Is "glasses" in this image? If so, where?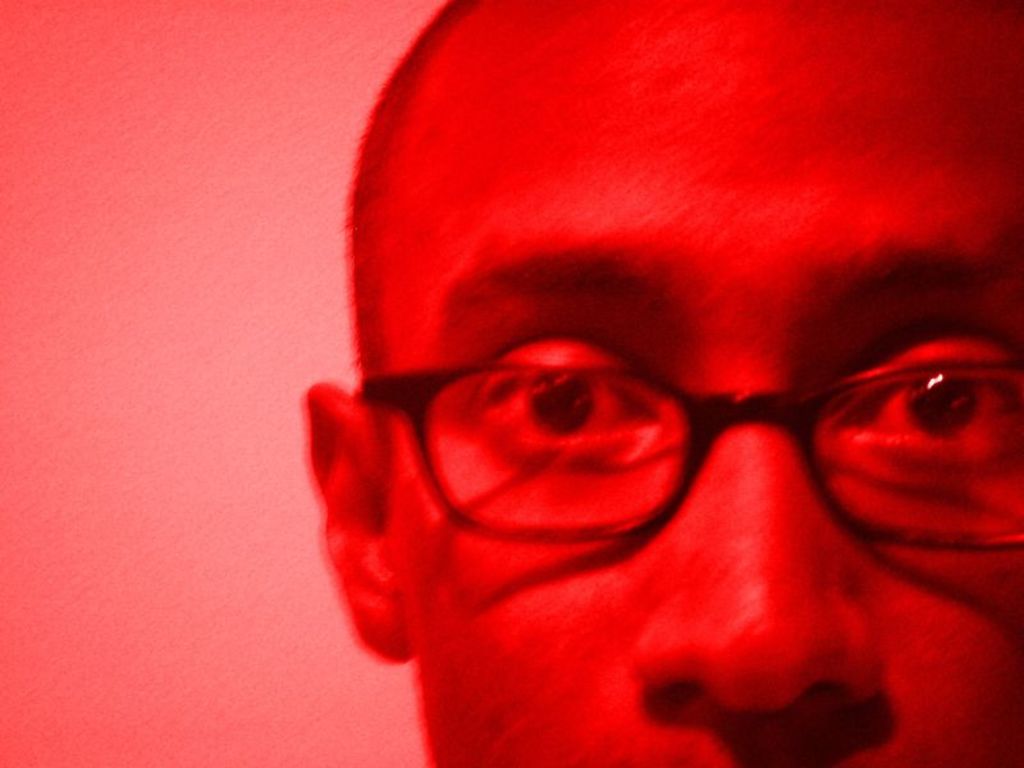
Yes, at crop(355, 317, 1023, 598).
